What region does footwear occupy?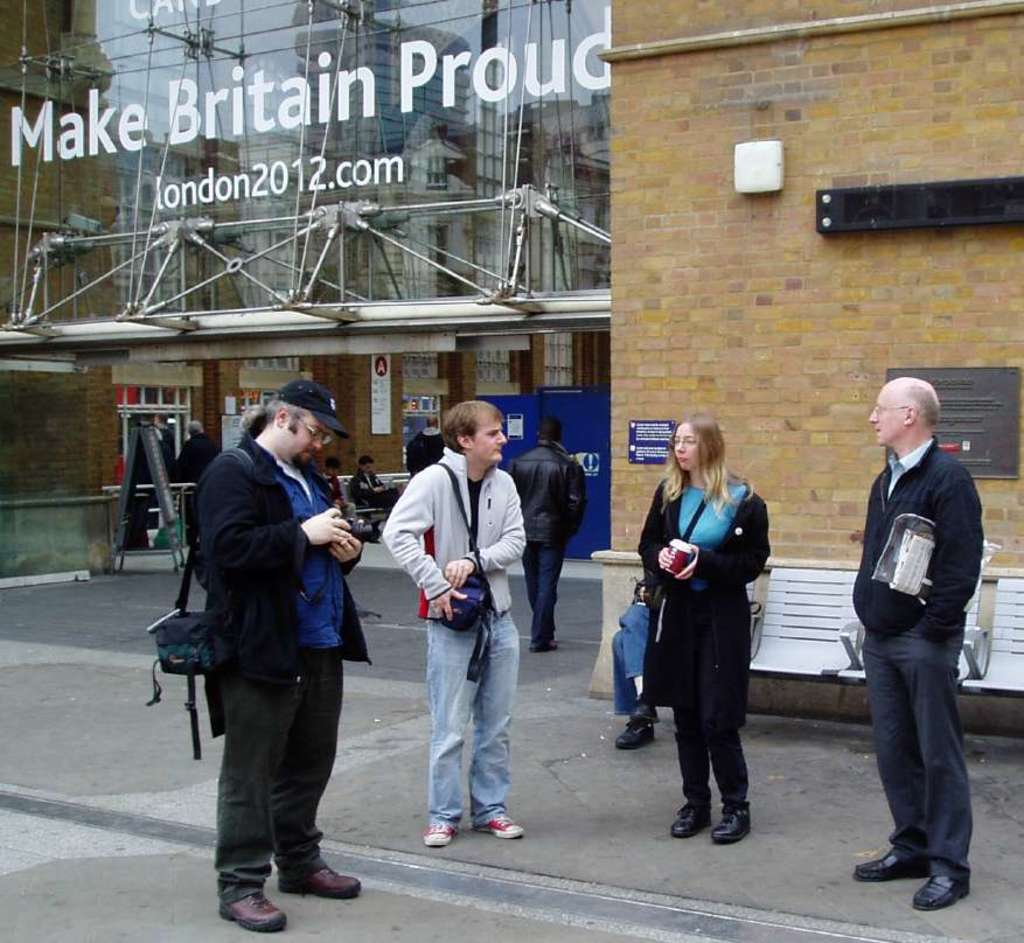
select_region(917, 872, 969, 908).
